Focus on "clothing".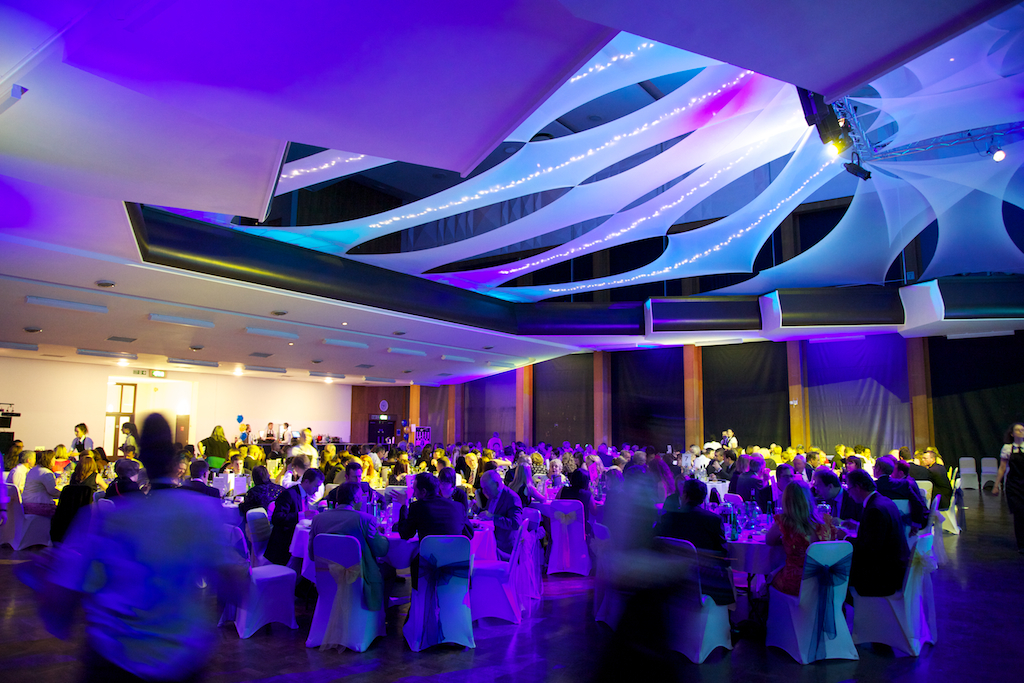
Focused at bbox=(238, 484, 282, 517).
